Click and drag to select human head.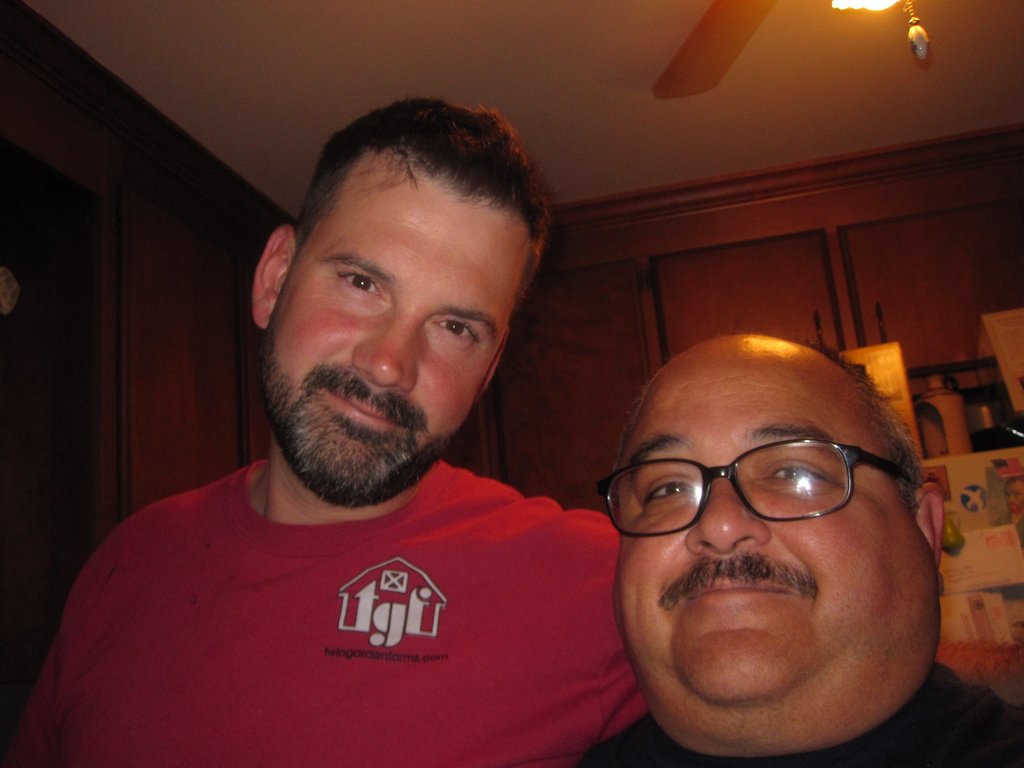
Selection: (253, 99, 558, 511).
